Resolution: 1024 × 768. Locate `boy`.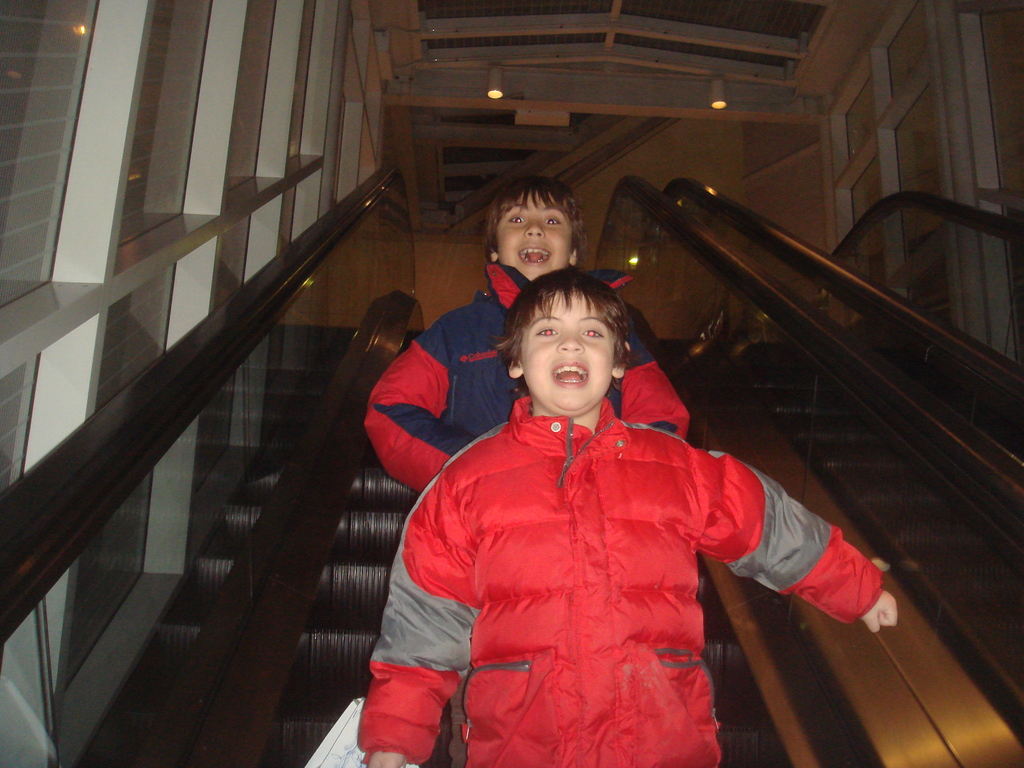
bbox=(360, 268, 900, 767).
